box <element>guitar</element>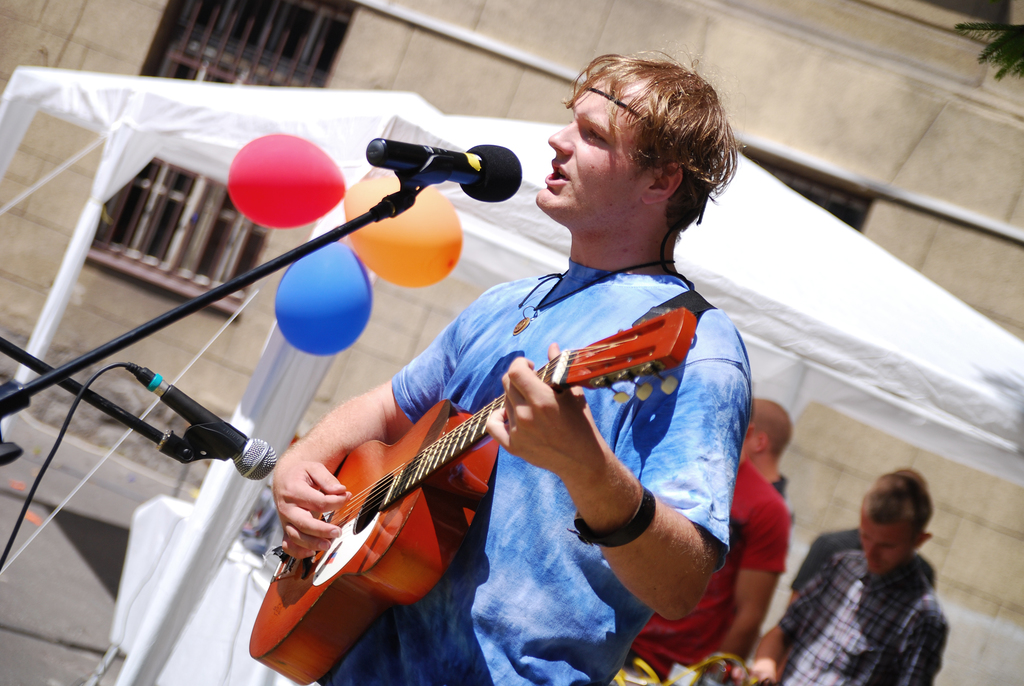
<region>241, 308, 698, 685</region>
